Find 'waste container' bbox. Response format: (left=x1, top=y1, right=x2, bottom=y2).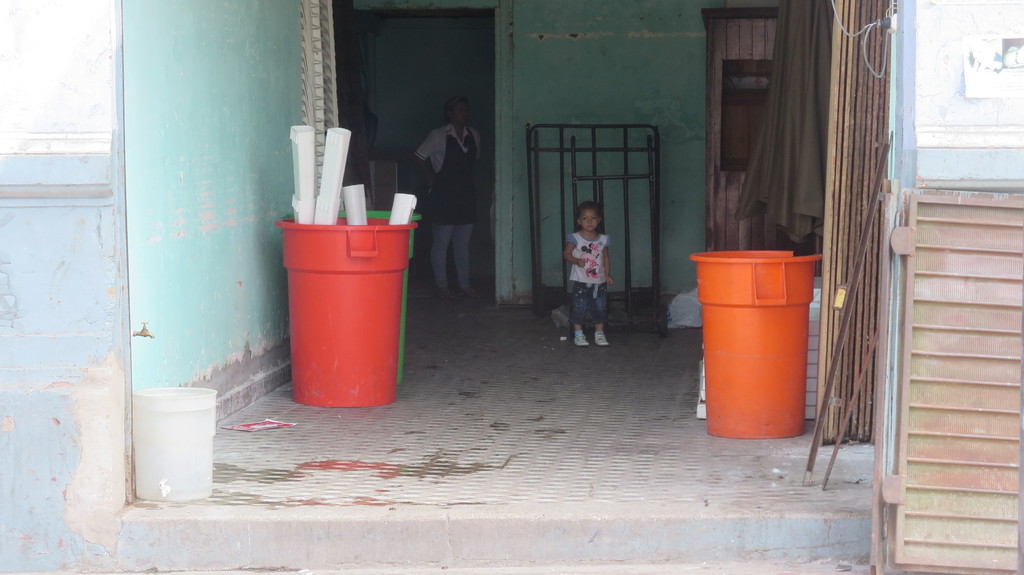
(left=281, top=215, right=404, bottom=393).
